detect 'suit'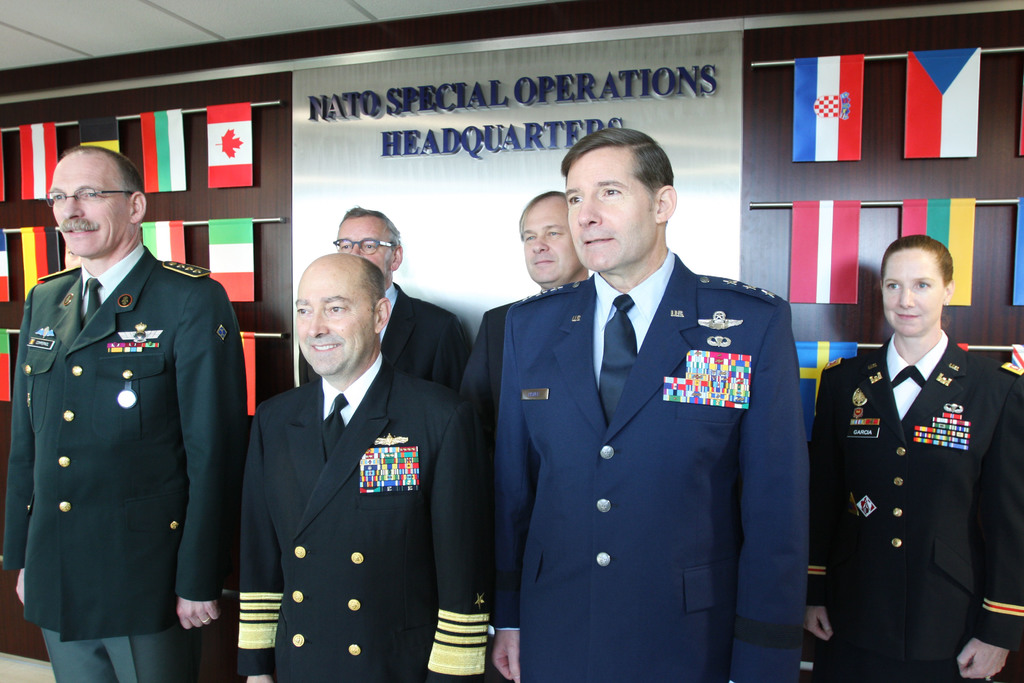
(x1=0, y1=239, x2=244, y2=682)
